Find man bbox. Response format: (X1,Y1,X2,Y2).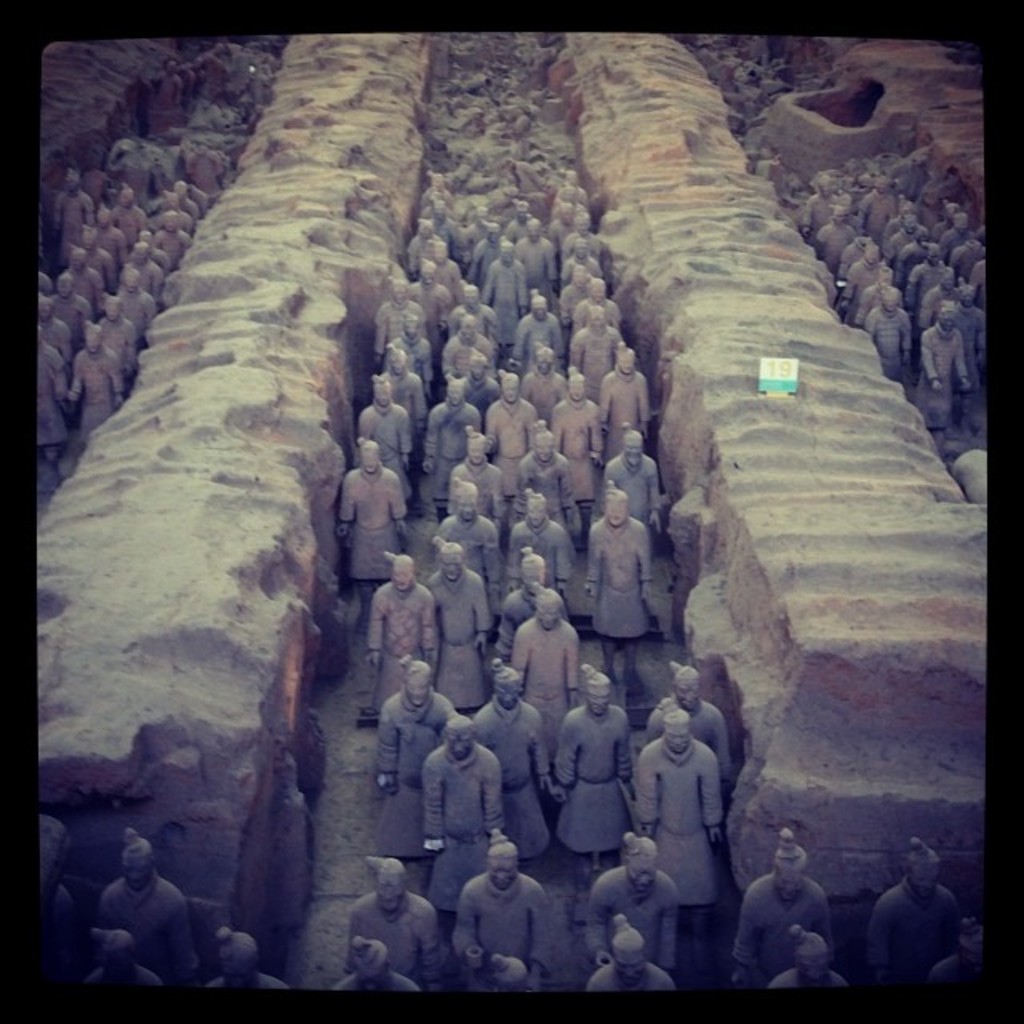
(459,848,562,995).
